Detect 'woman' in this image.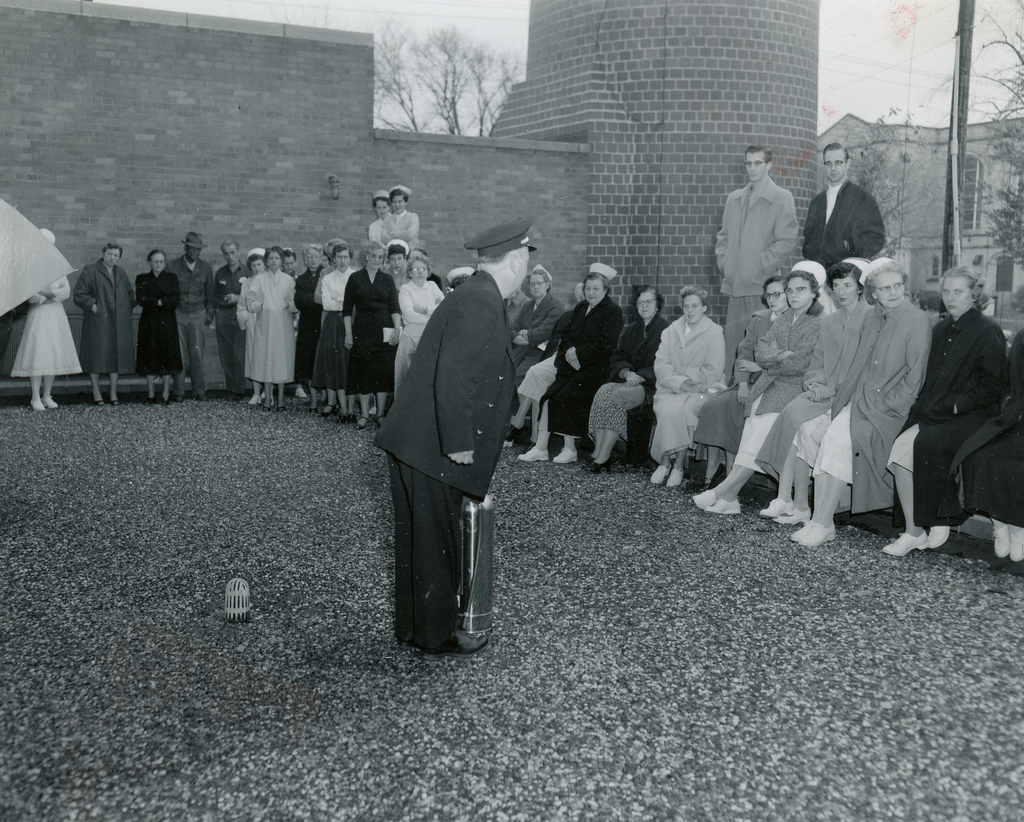
Detection: [250,246,295,411].
